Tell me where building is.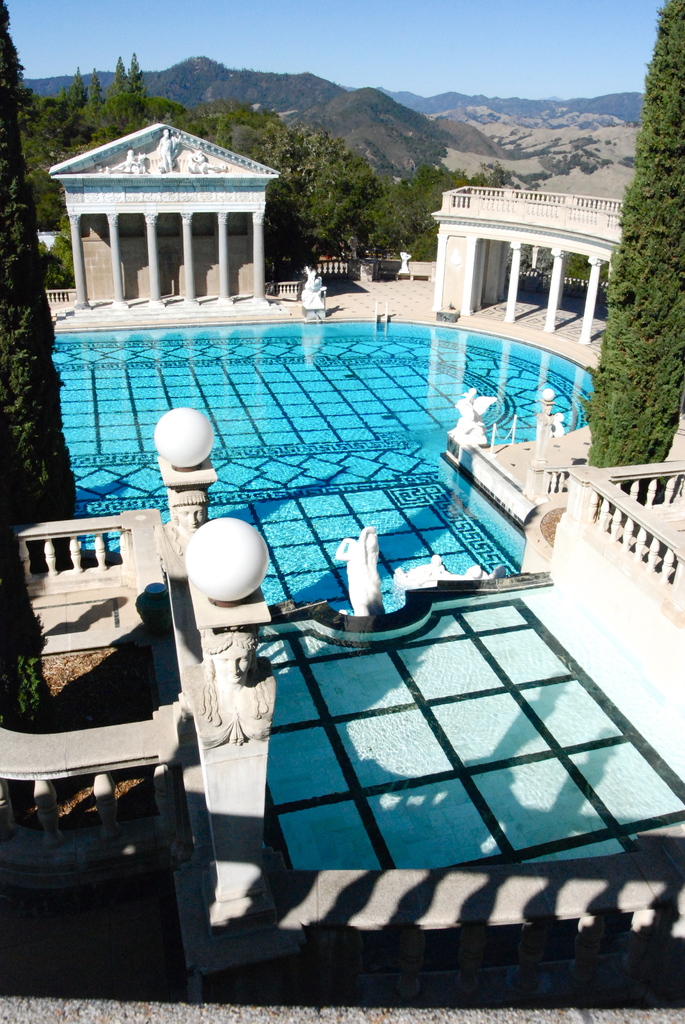
building is at x1=429 y1=188 x2=624 y2=351.
